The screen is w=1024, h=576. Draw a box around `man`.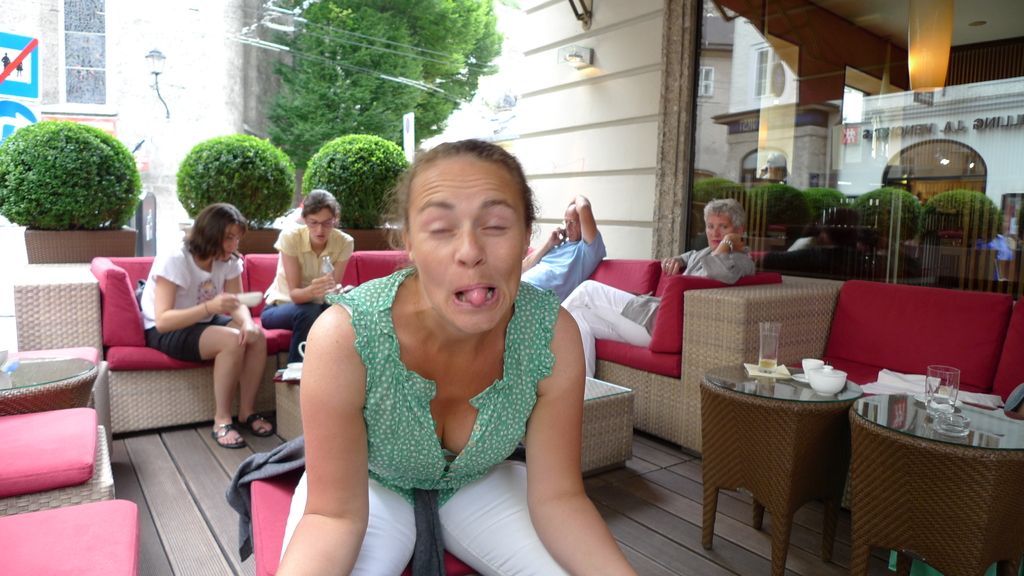
pyautogui.locateOnScreen(520, 191, 610, 308).
